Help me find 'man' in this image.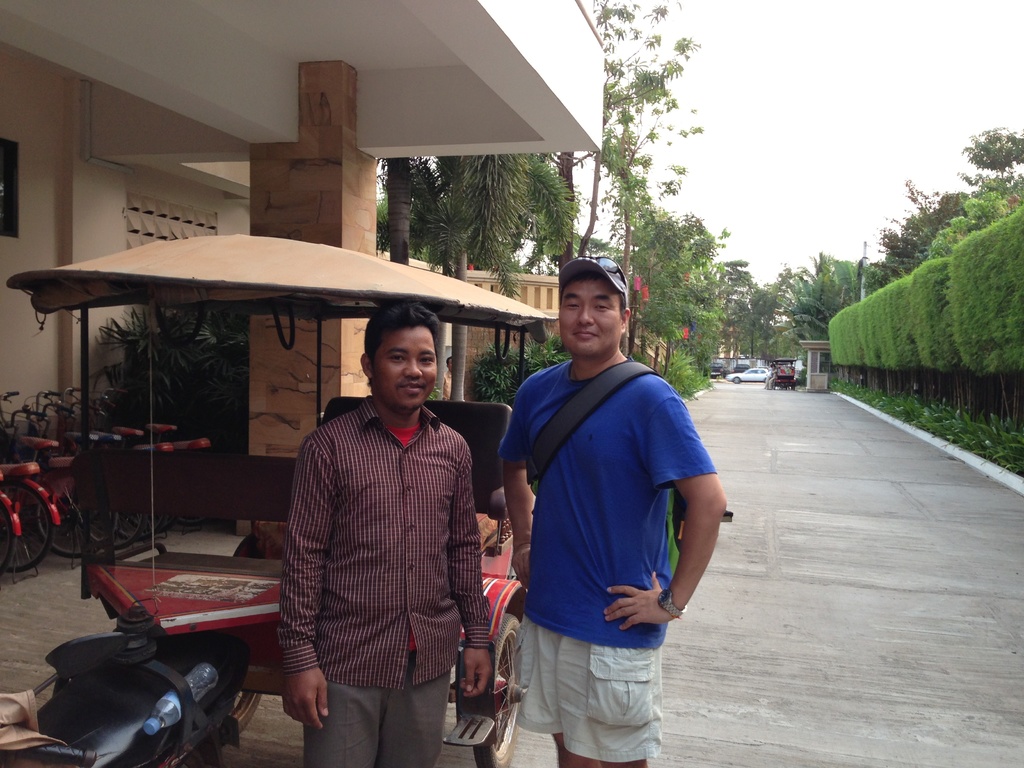
Found it: x1=452, y1=233, x2=689, y2=767.
